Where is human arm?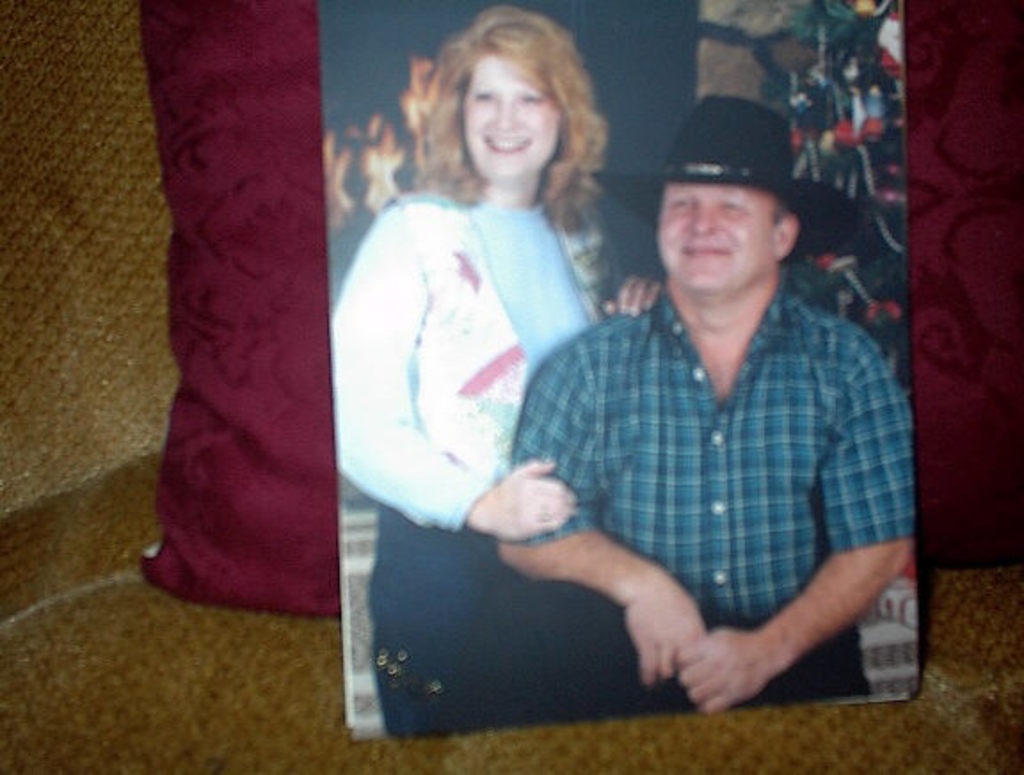
[left=603, top=256, right=667, bottom=322].
